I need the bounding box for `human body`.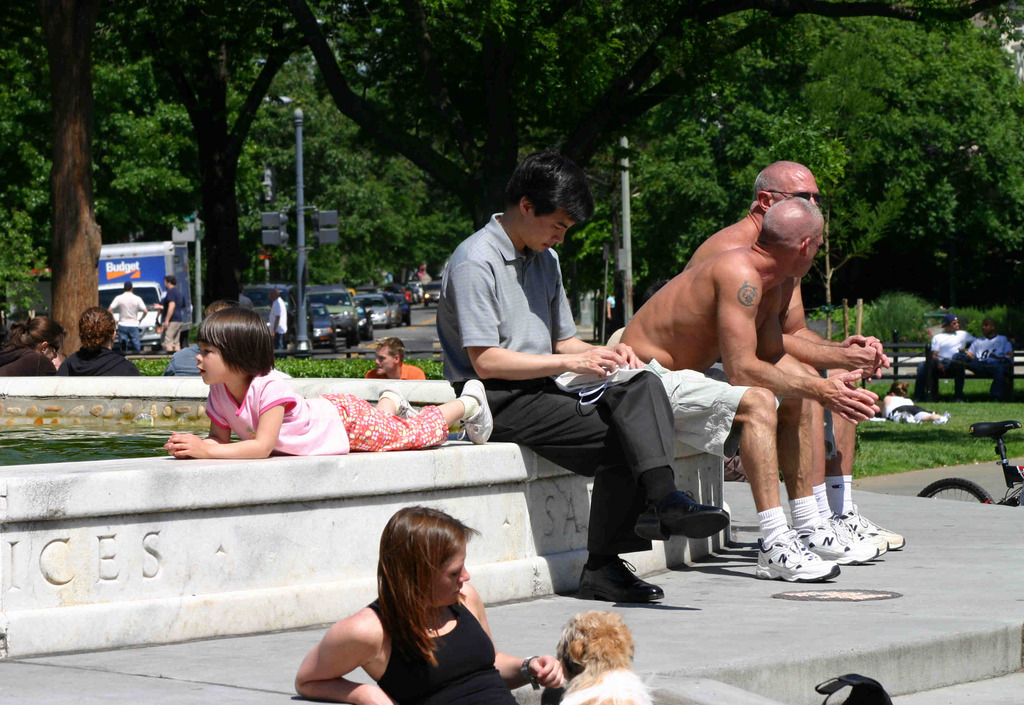
Here it is: [169, 343, 200, 380].
